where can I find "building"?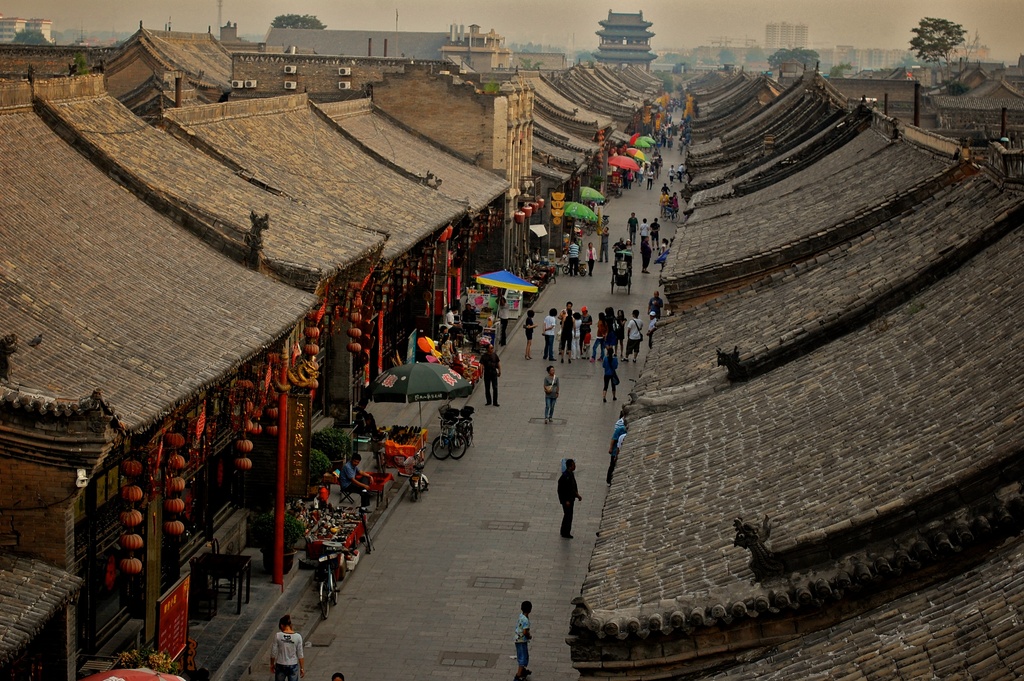
You can find it at 264/20/509/79.
